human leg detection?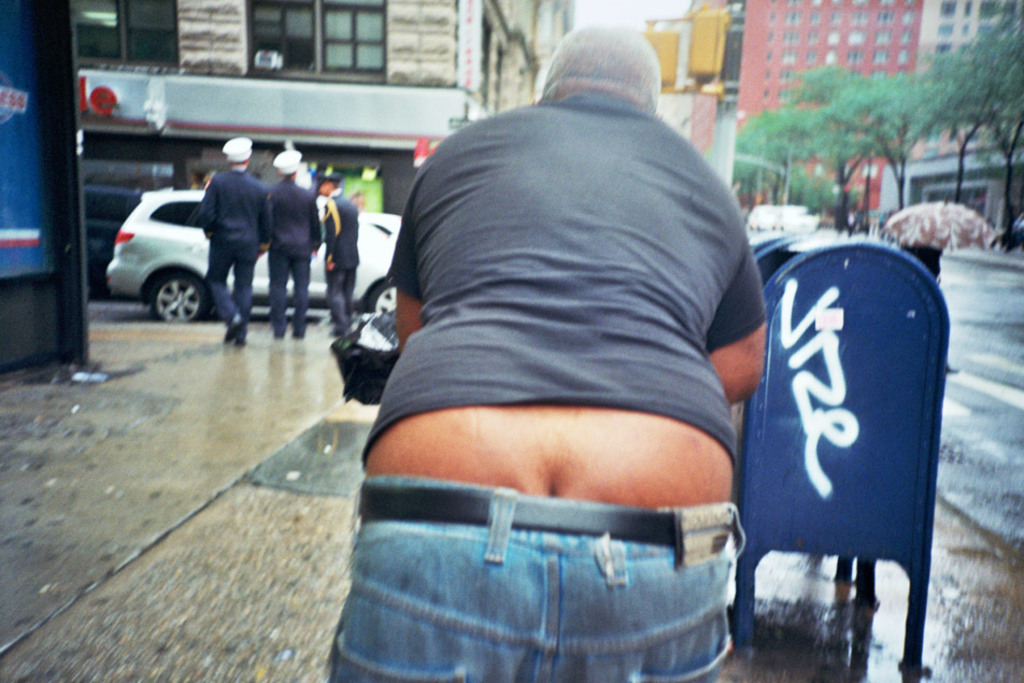
<bbox>228, 246, 258, 335</bbox>
